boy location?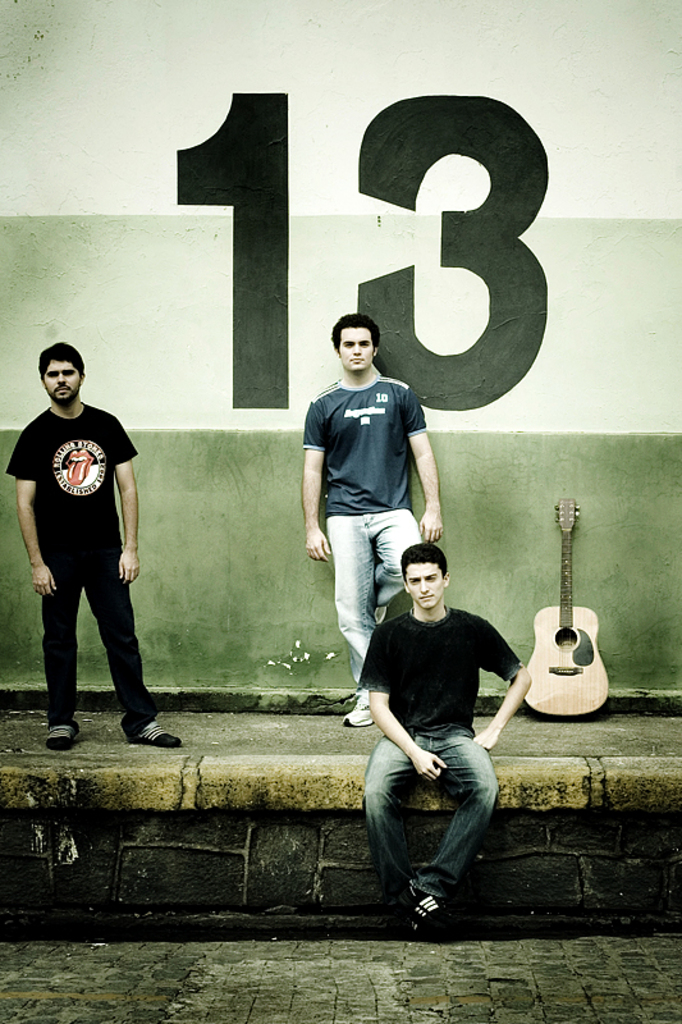
bbox(301, 311, 443, 726)
